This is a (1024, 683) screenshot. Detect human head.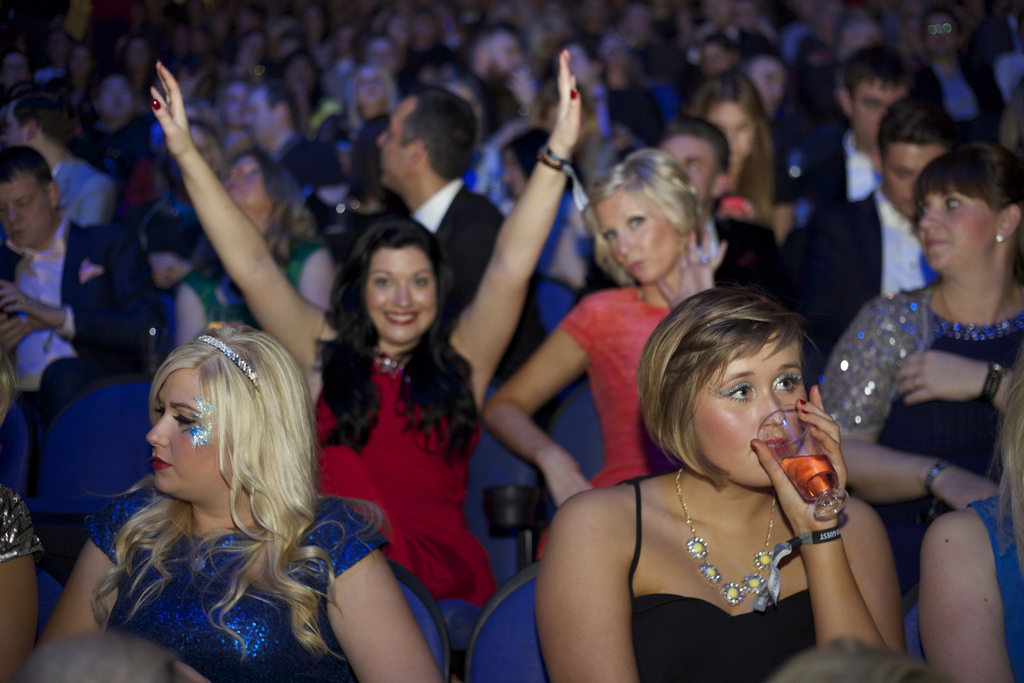
region(20, 630, 180, 682).
